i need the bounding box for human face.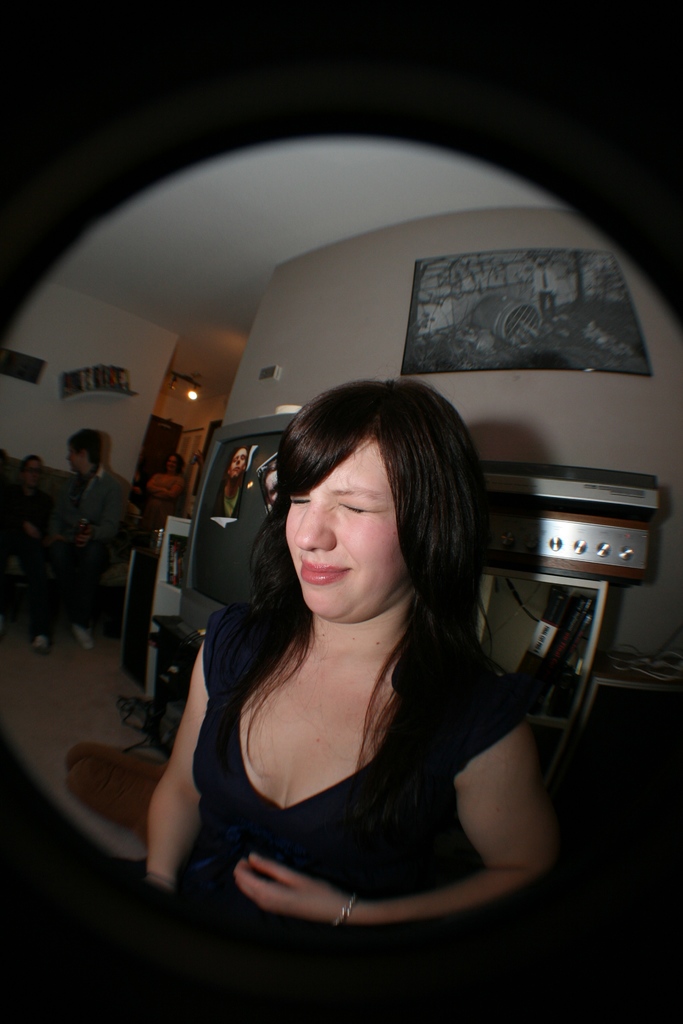
Here it is: box(167, 451, 177, 469).
